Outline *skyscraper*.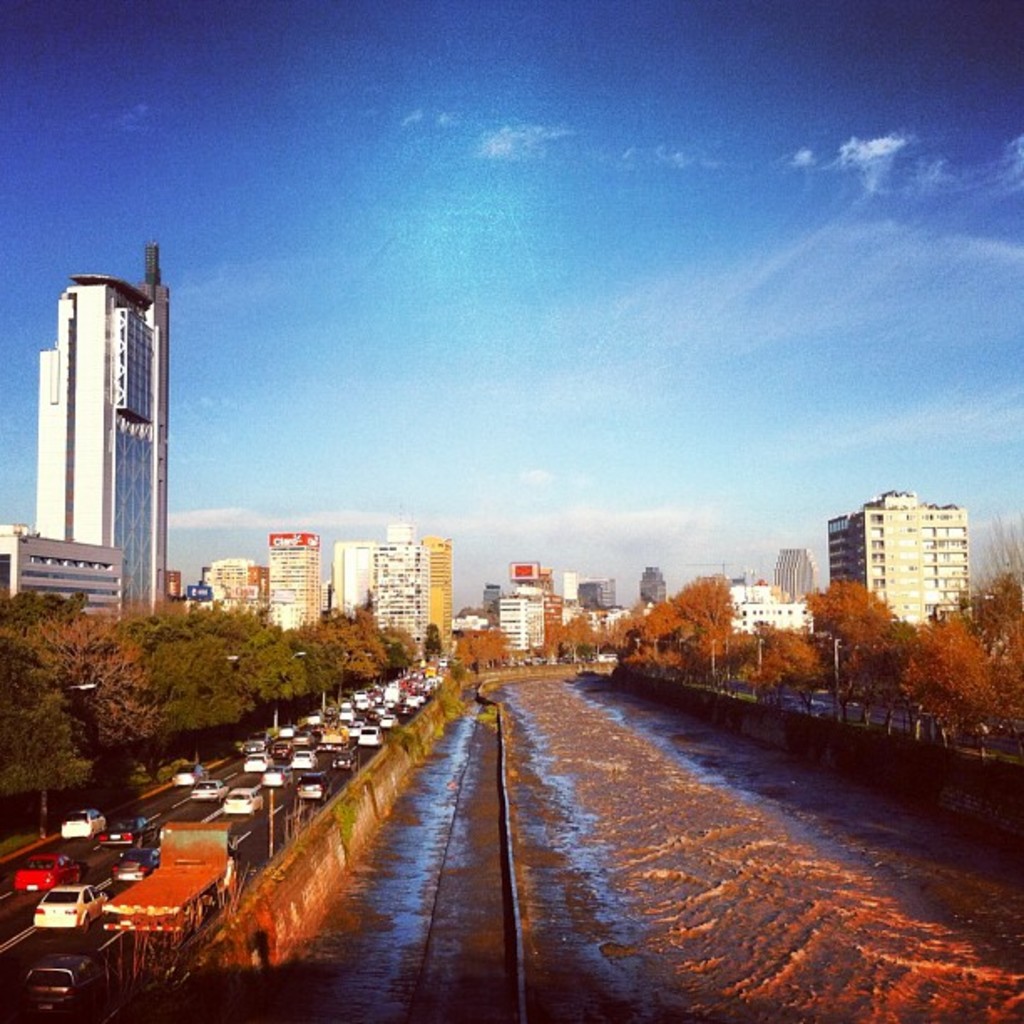
Outline: 365:517:425:641.
